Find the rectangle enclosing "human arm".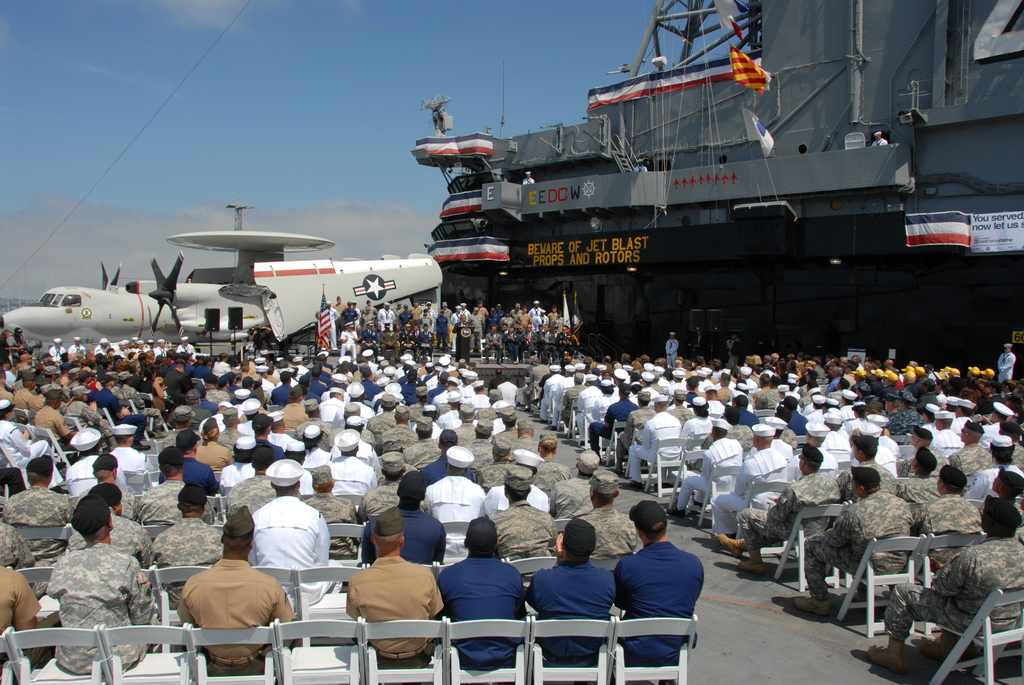
pyautogui.locateOnScreen(700, 450, 712, 479).
